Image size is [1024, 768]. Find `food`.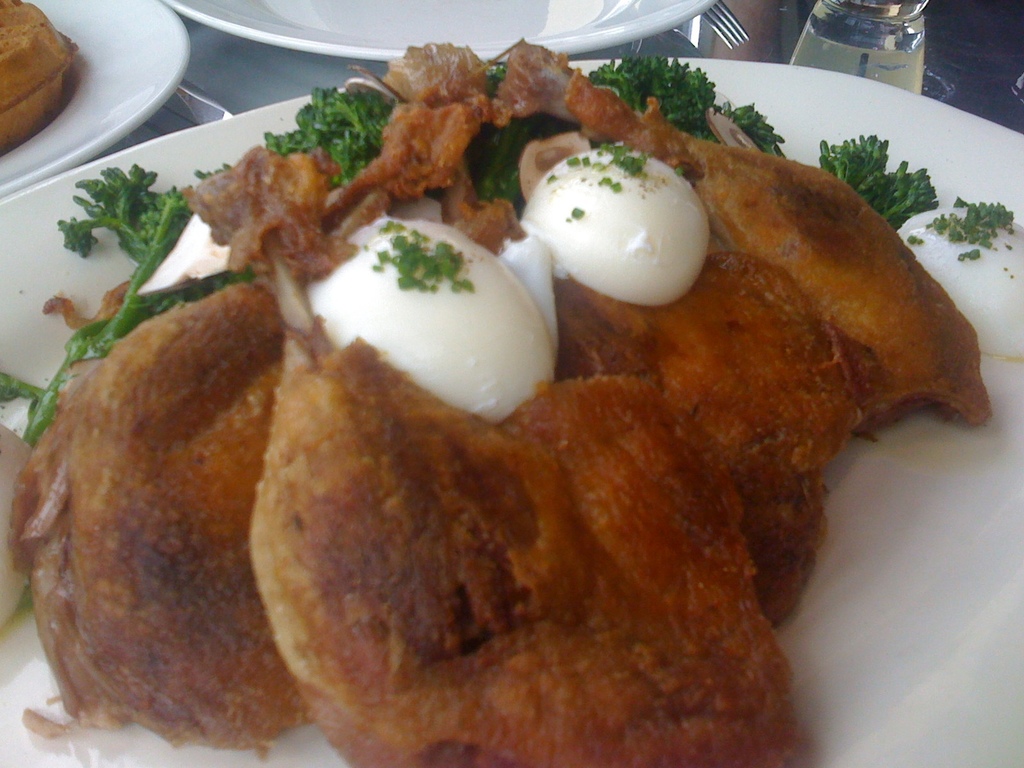
(0,26,1023,767).
